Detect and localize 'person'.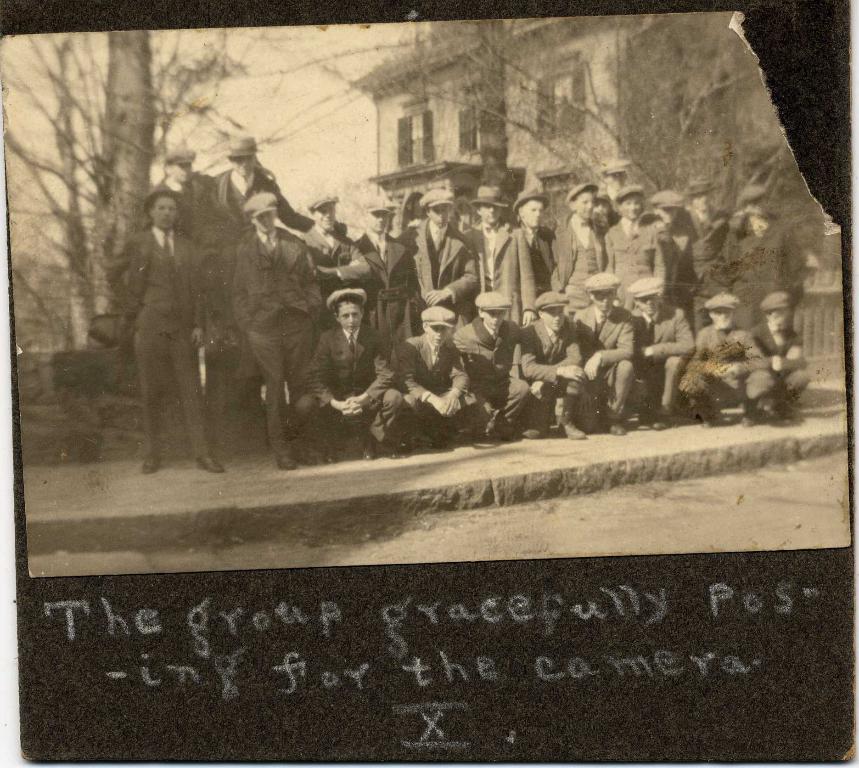
Localized at 148,153,212,253.
